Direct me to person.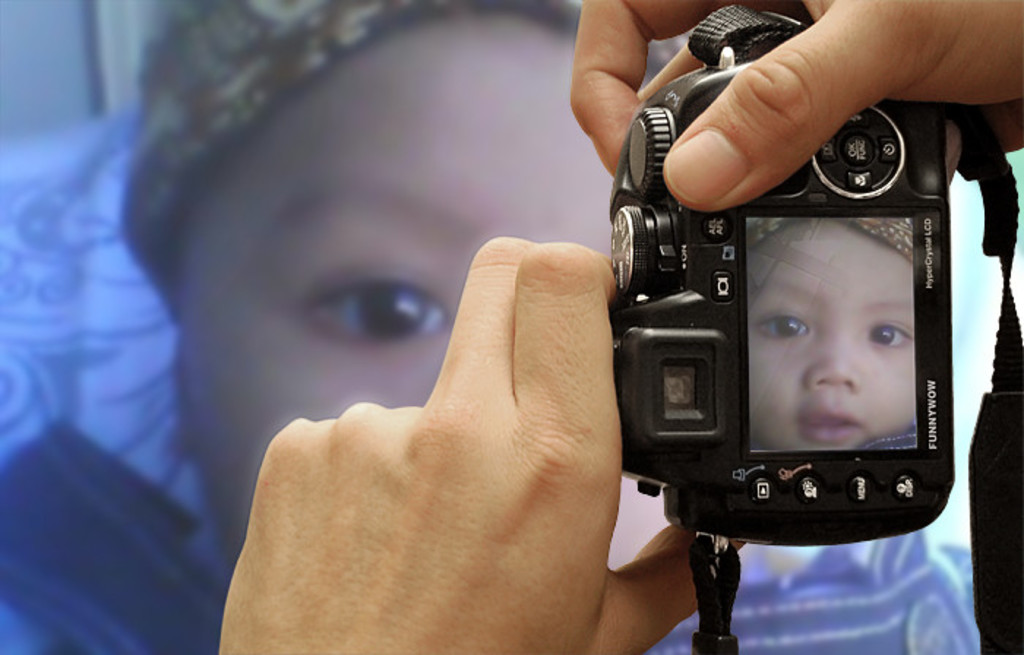
Direction: 749,219,916,450.
